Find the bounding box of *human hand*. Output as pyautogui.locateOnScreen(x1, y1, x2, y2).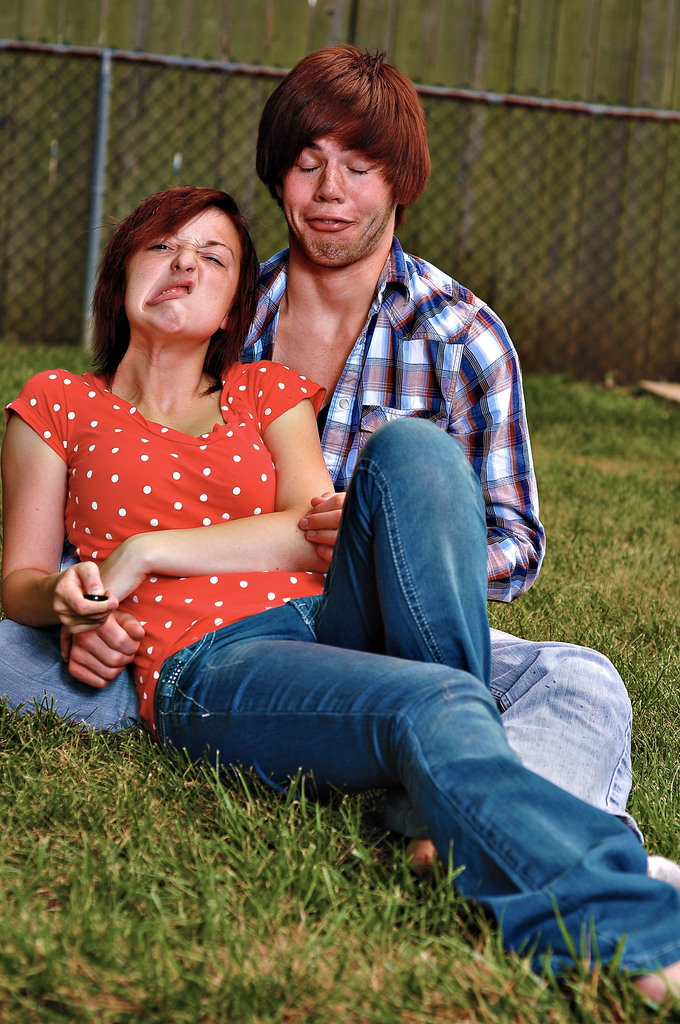
pyautogui.locateOnScreen(296, 489, 344, 561).
